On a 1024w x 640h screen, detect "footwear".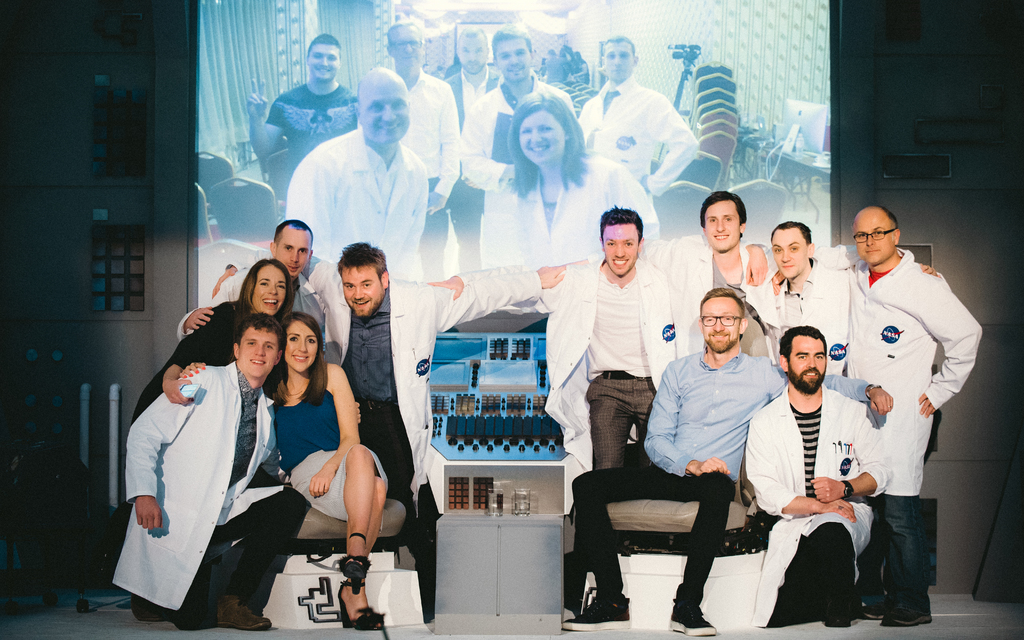
x1=557 y1=588 x2=628 y2=628.
